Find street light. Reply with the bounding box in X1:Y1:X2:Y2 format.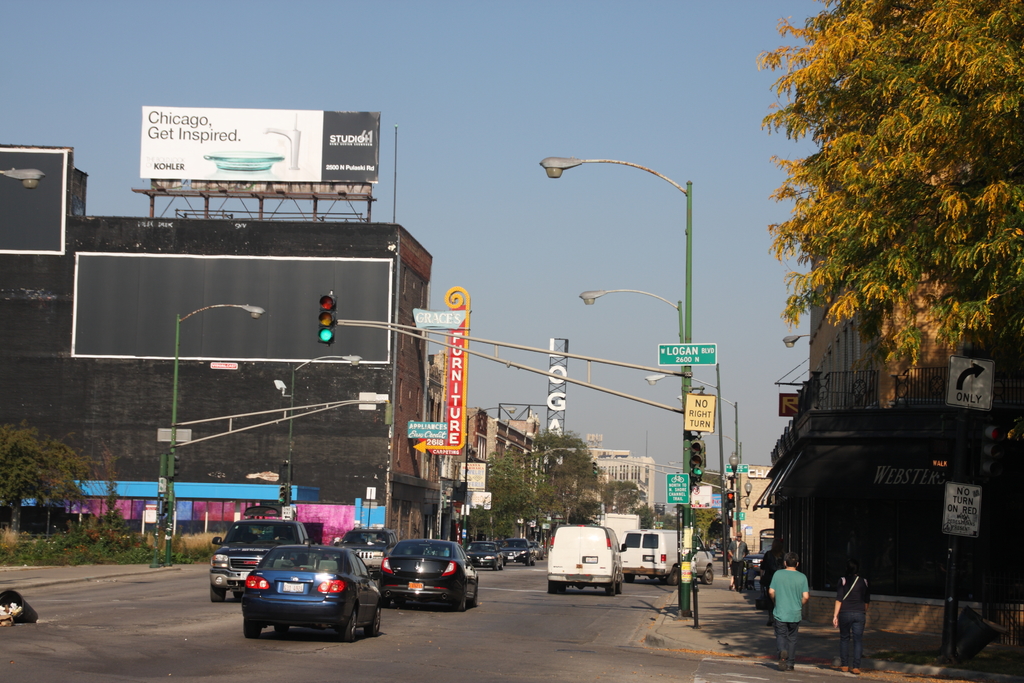
531:444:581:464.
